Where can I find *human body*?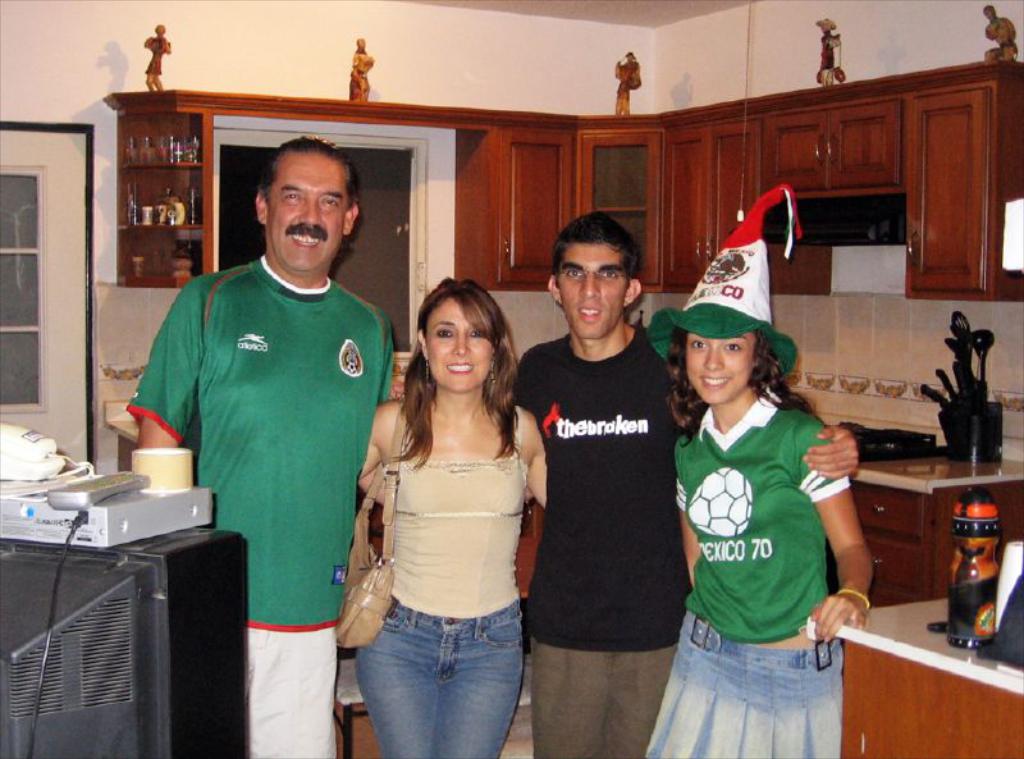
You can find it at 129, 136, 389, 758.
